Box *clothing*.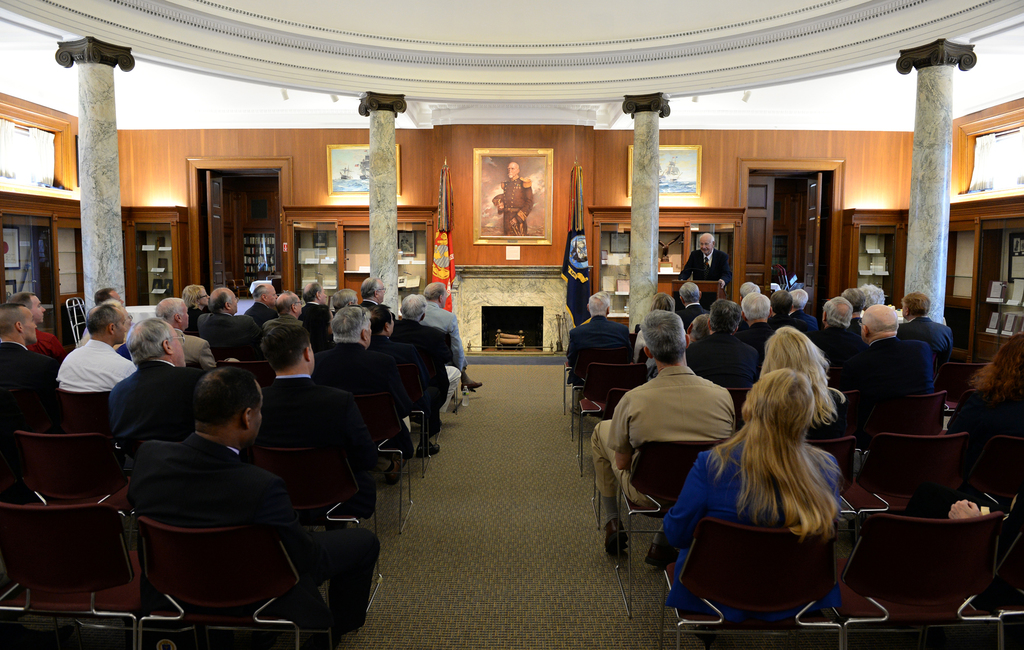
362/295/403/334.
